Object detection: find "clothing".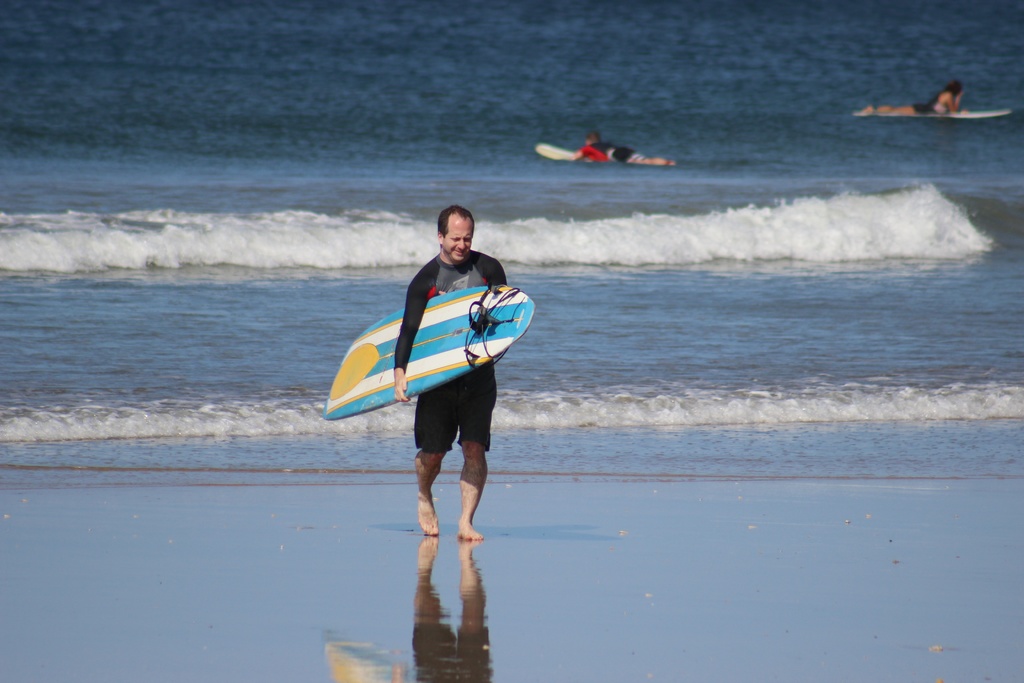
detection(582, 136, 640, 165).
